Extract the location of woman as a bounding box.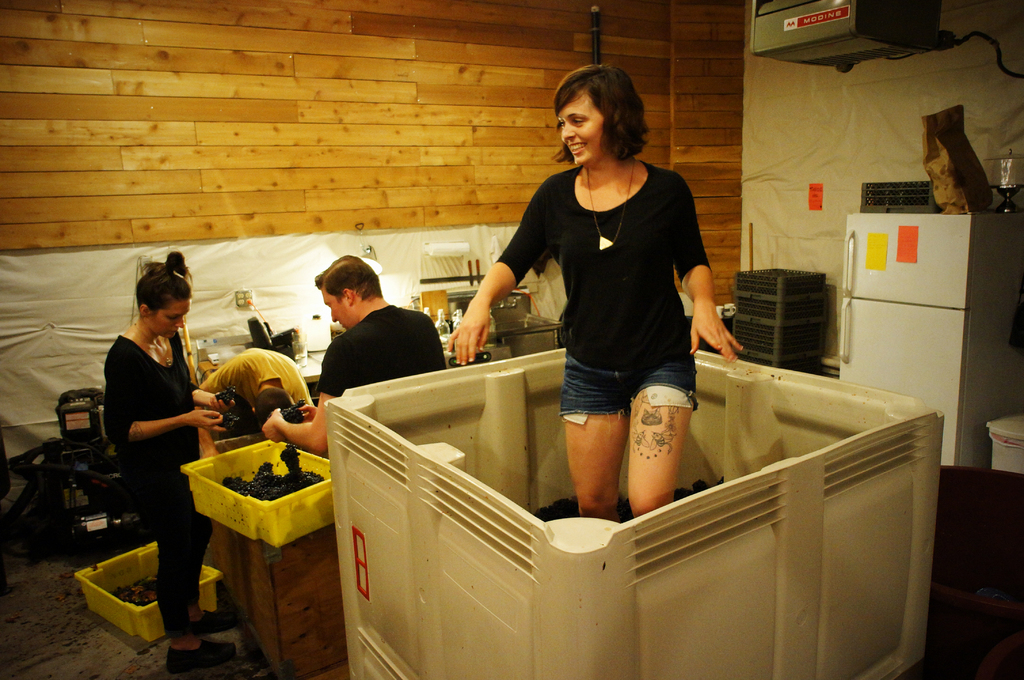
box(448, 61, 747, 520).
